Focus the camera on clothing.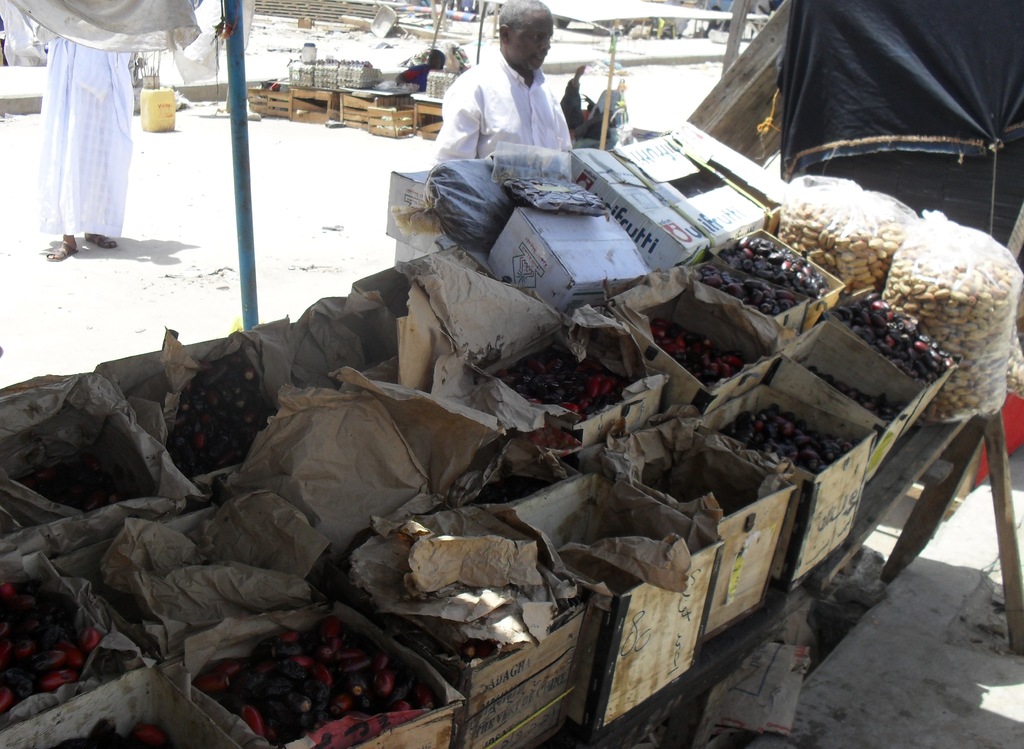
Focus region: <region>38, 31, 138, 239</region>.
